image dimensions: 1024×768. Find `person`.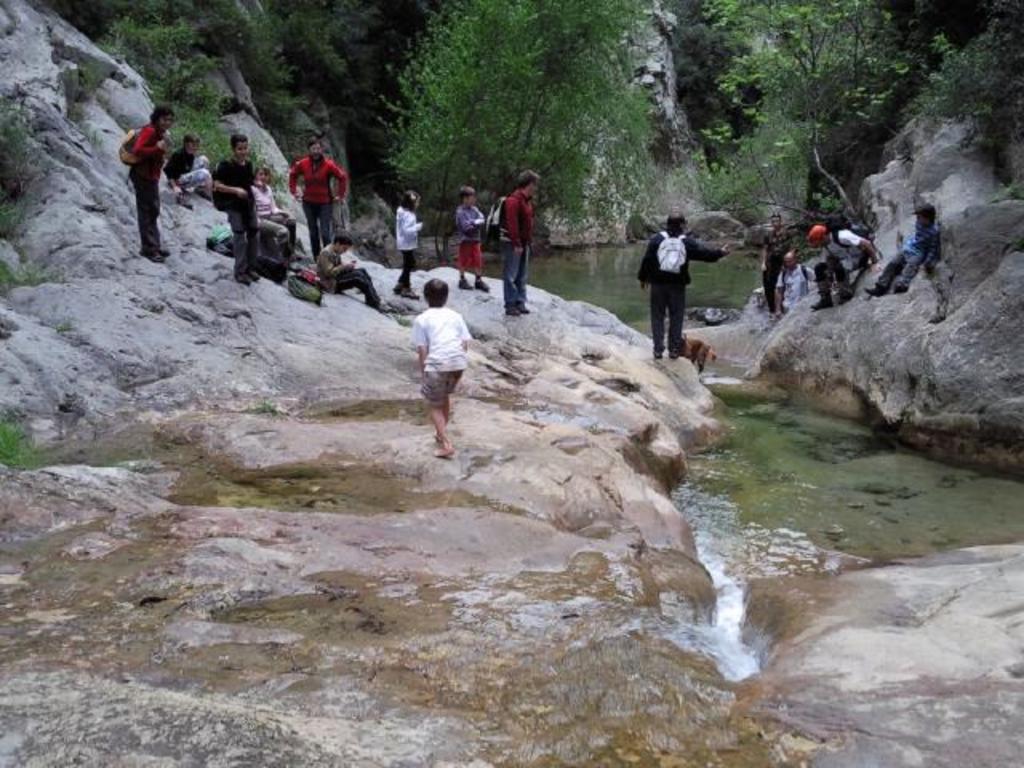
<region>163, 134, 208, 195</region>.
